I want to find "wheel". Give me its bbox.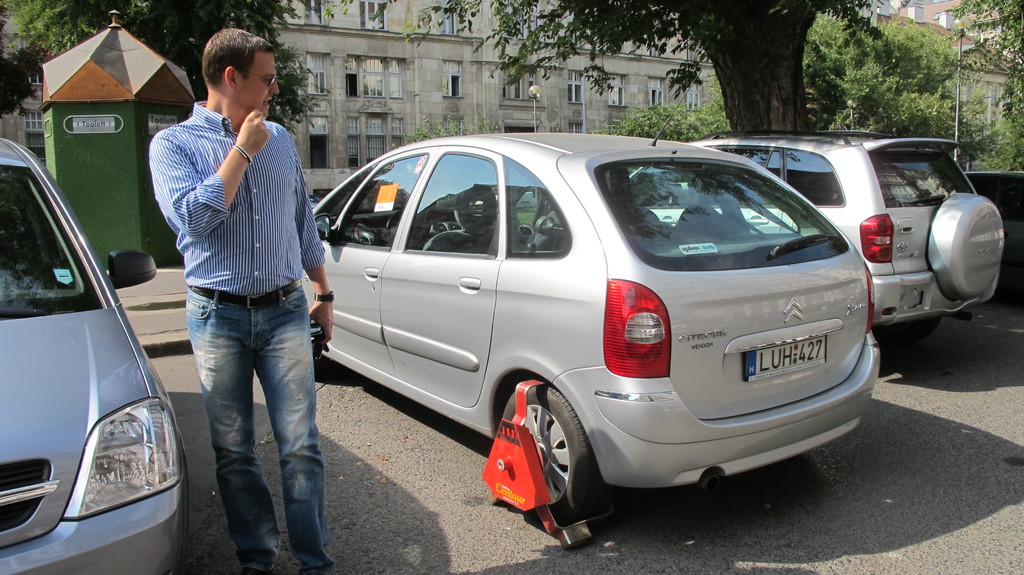
(491, 377, 596, 522).
